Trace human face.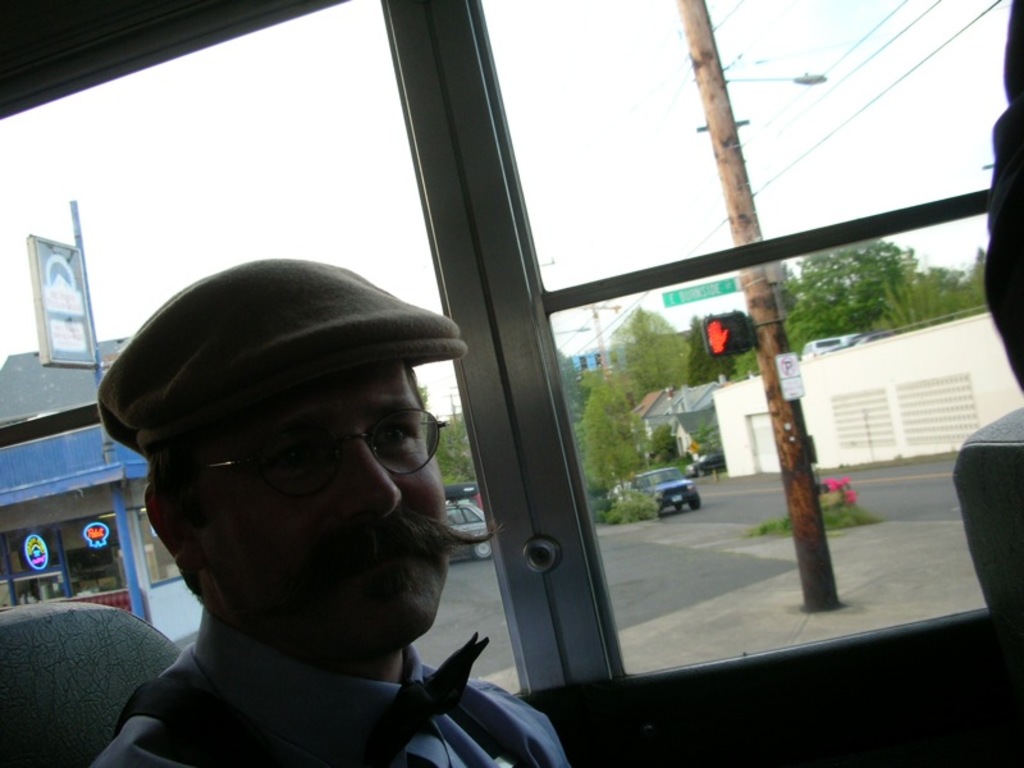
Traced to bbox(210, 369, 452, 655).
